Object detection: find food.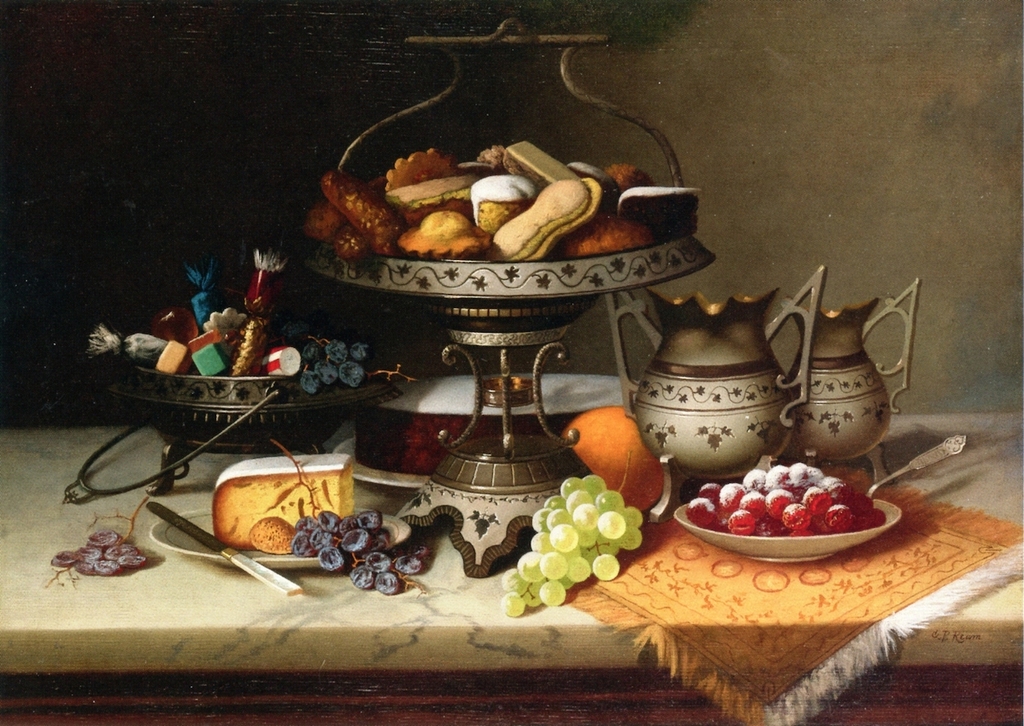
{"left": 492, "top": 471, "right": 649, "bottom": 624}.
